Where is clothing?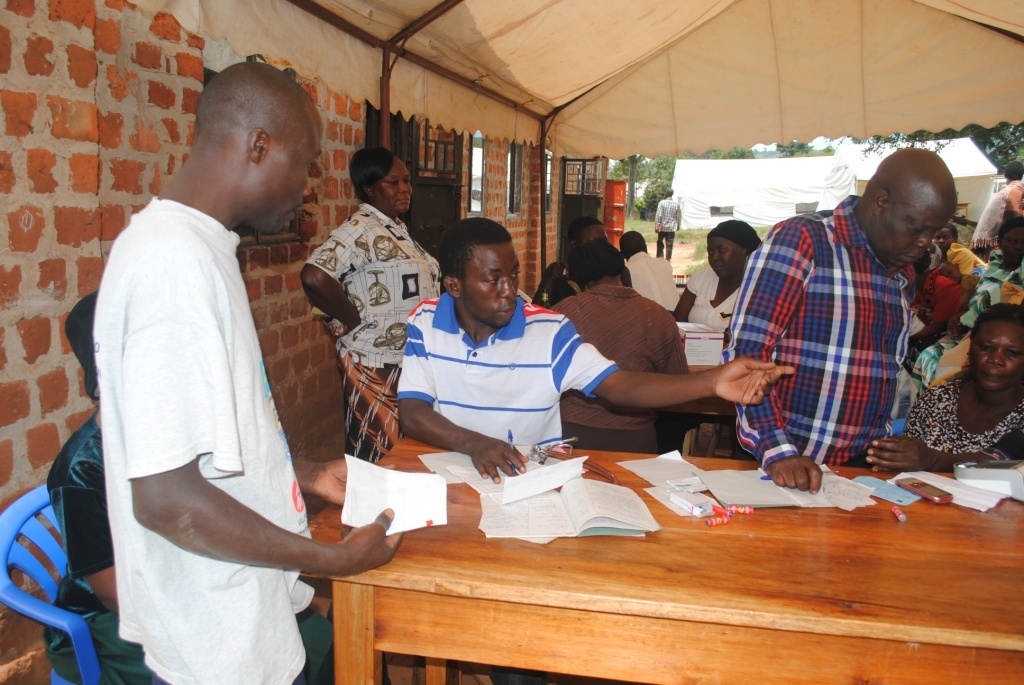
left=948, top=235, right=982, bottom=274.
